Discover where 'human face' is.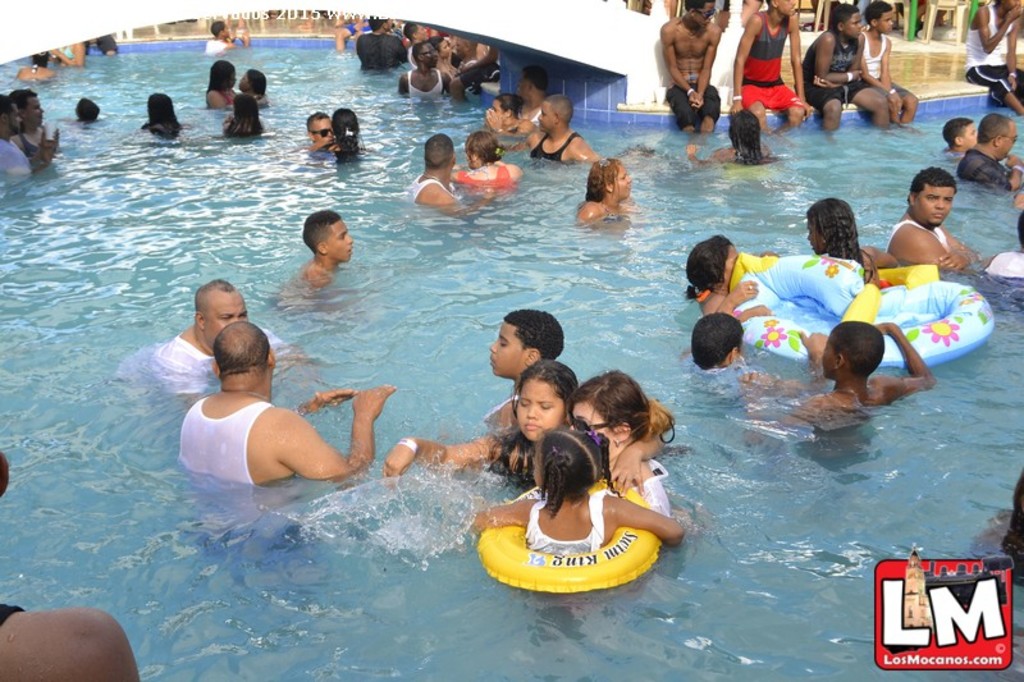
Discovered at bbox=[440, 41, 449, 56].
